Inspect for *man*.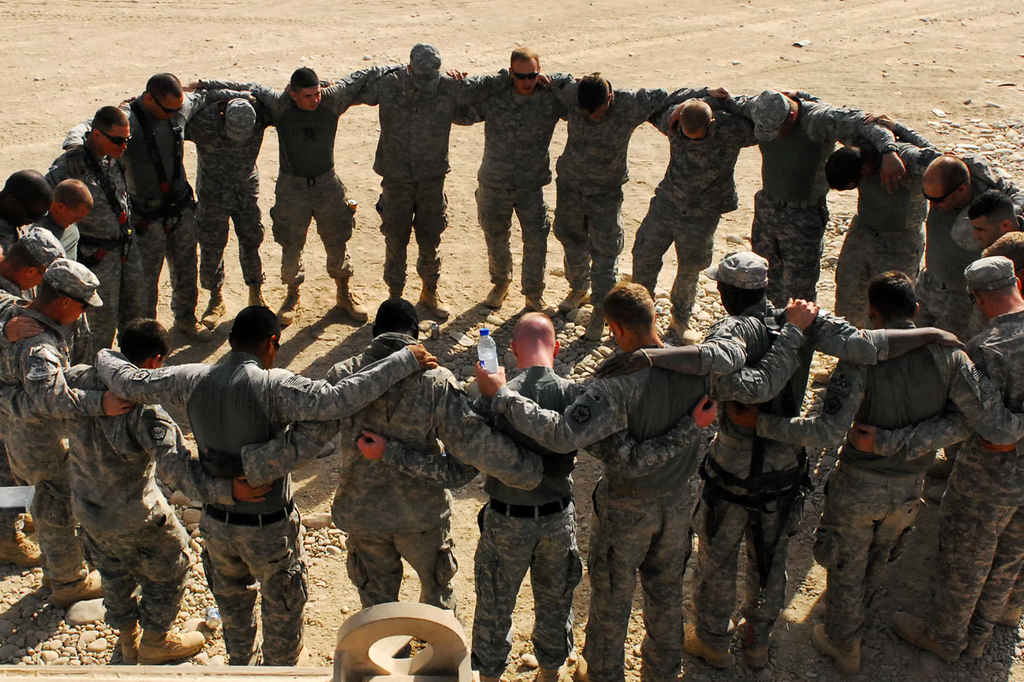
Inspection: bbox=[205, 287, 571, 652].
